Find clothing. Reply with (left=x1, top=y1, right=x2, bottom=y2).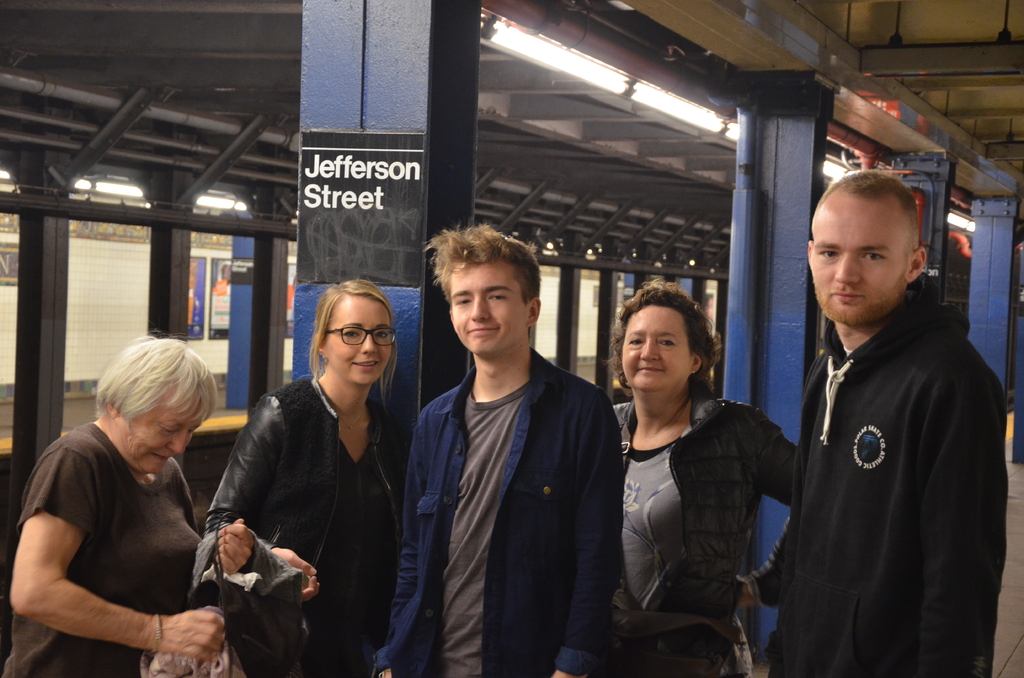
(left=28, top=421, right=202, bottom=657).
